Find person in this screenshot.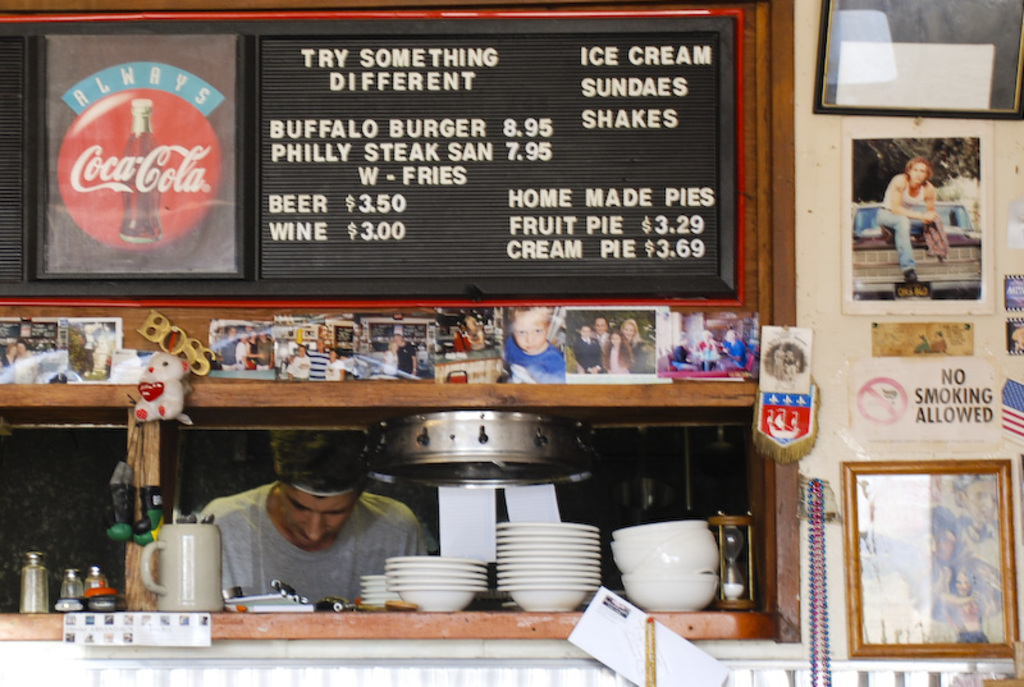
The bounding box for person is locate(593, 315, 620, 367).
